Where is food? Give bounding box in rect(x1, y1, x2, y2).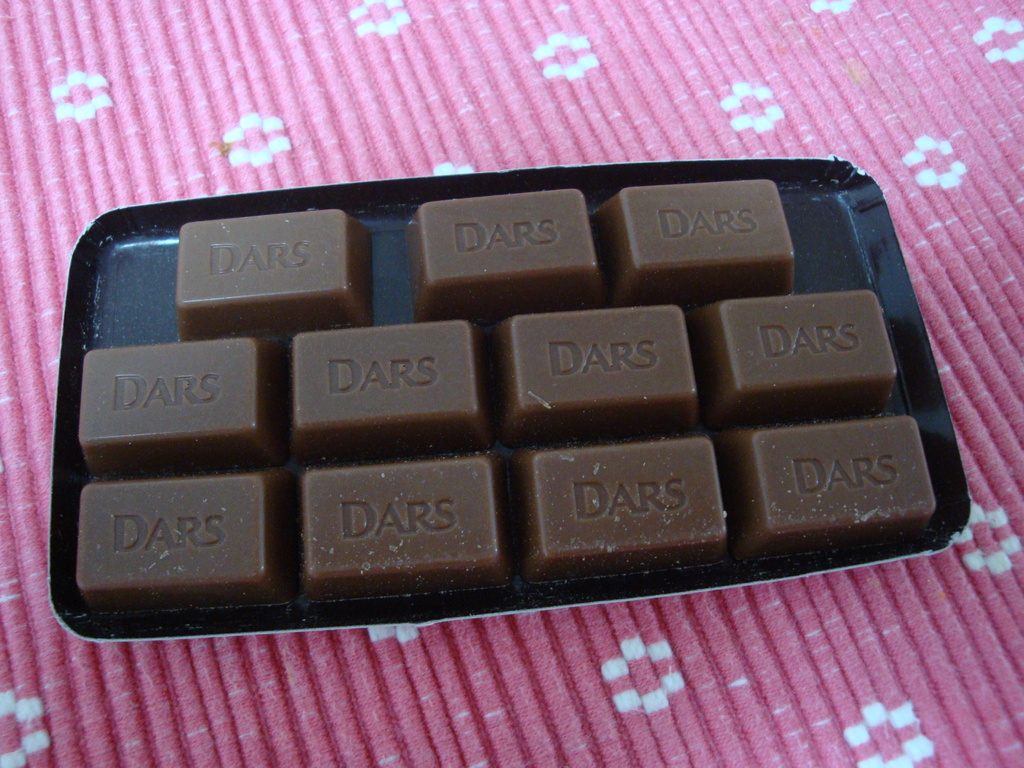
rect(292, 455, 507, 601).
